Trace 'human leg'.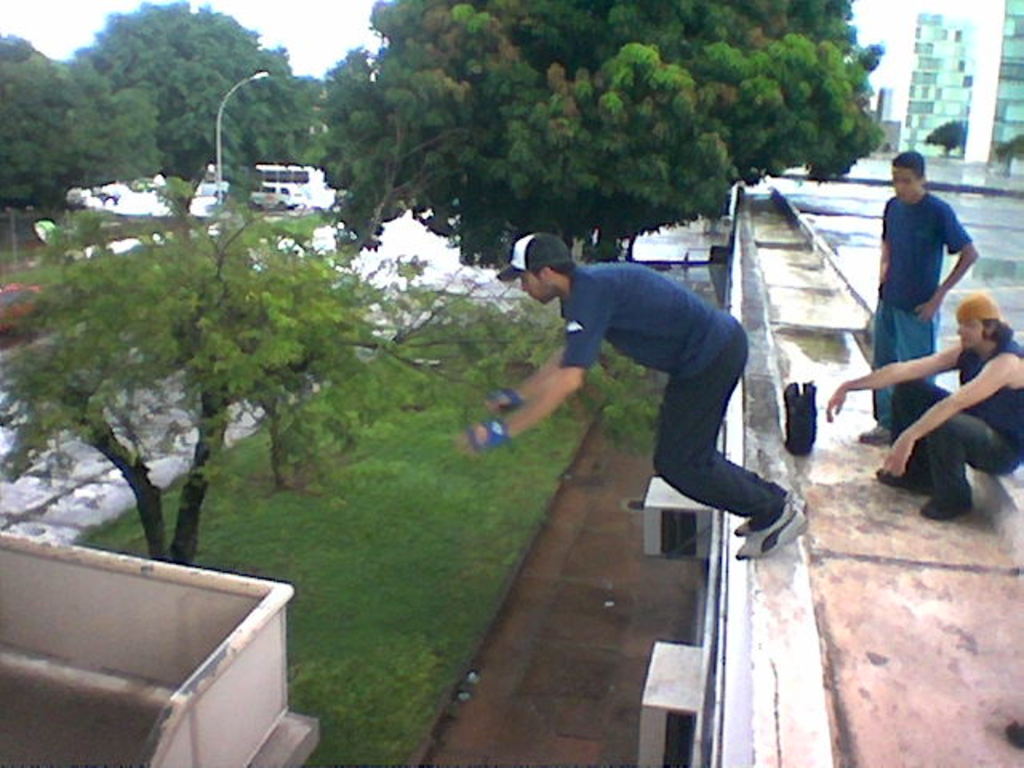
Traced to 914 411 1019 512.
